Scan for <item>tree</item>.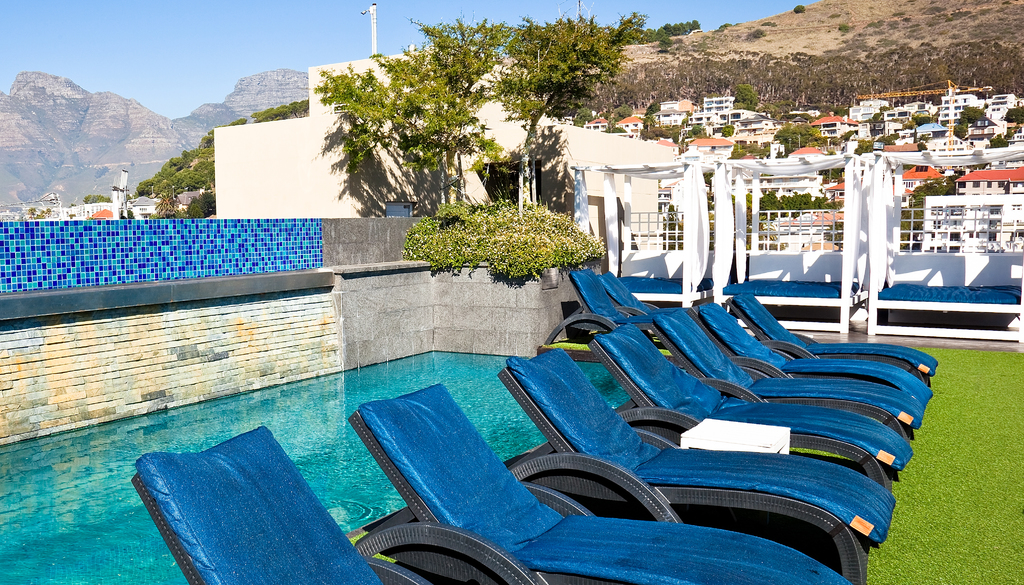
Scan result: rect(856, 139, 873, 156).
